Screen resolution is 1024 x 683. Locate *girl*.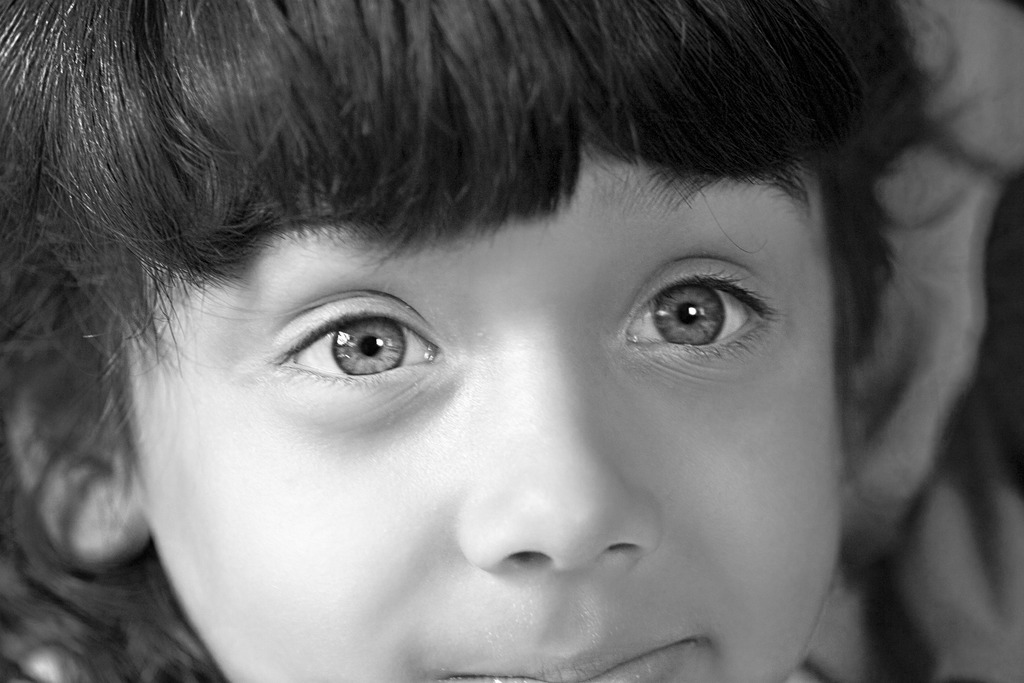
x1=2 y1=0 x2=959 y2=682.
